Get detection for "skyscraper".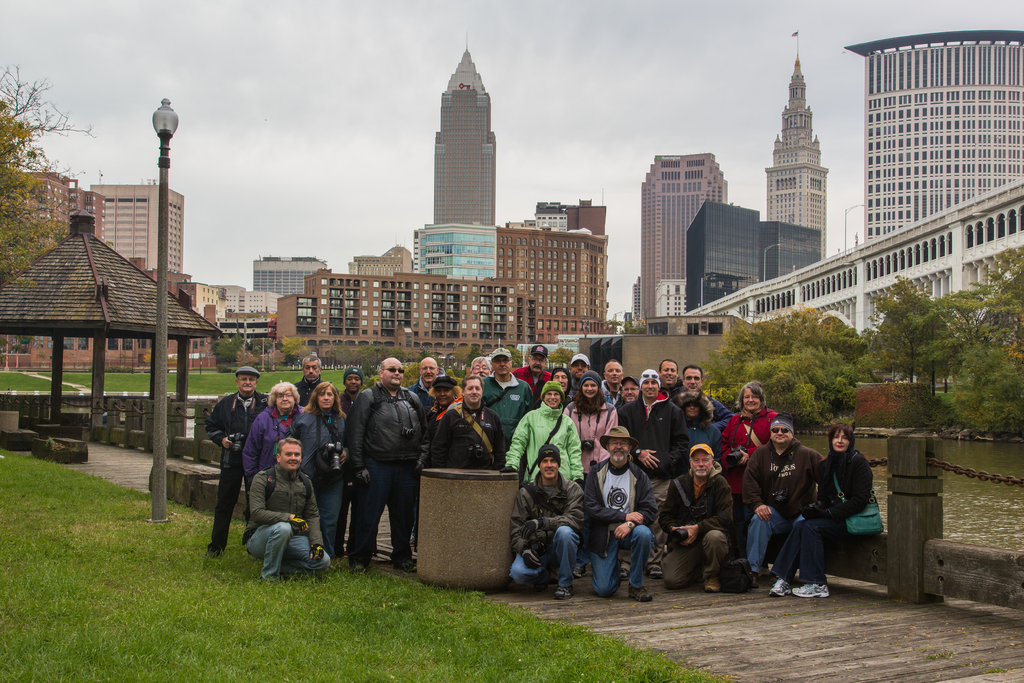
Detection: (341, 240, 417, 277).
